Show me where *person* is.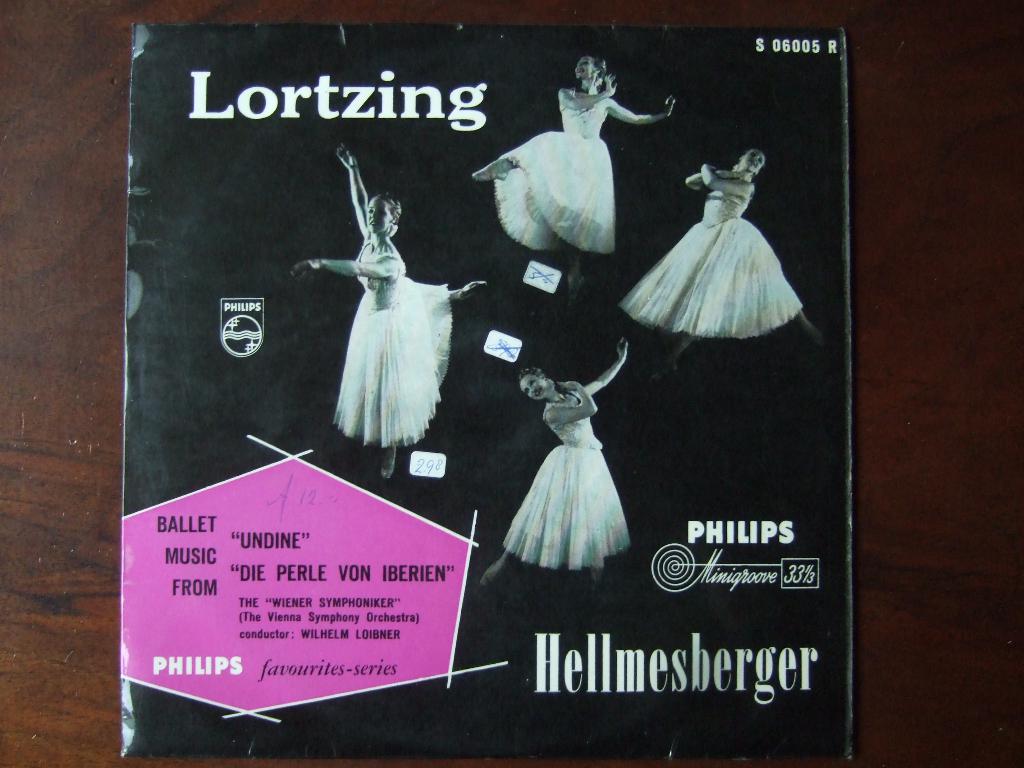
*person* is at left=318, top=147, right=465, bottom=490.
